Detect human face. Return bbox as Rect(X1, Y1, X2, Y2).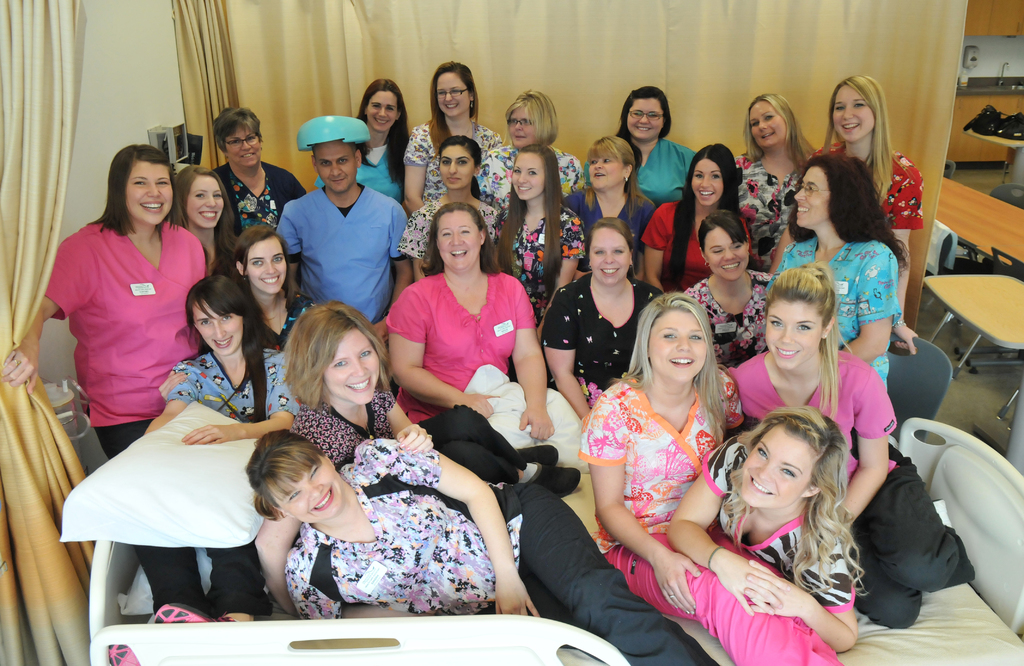
Rect(797, 166, 828, 231).
